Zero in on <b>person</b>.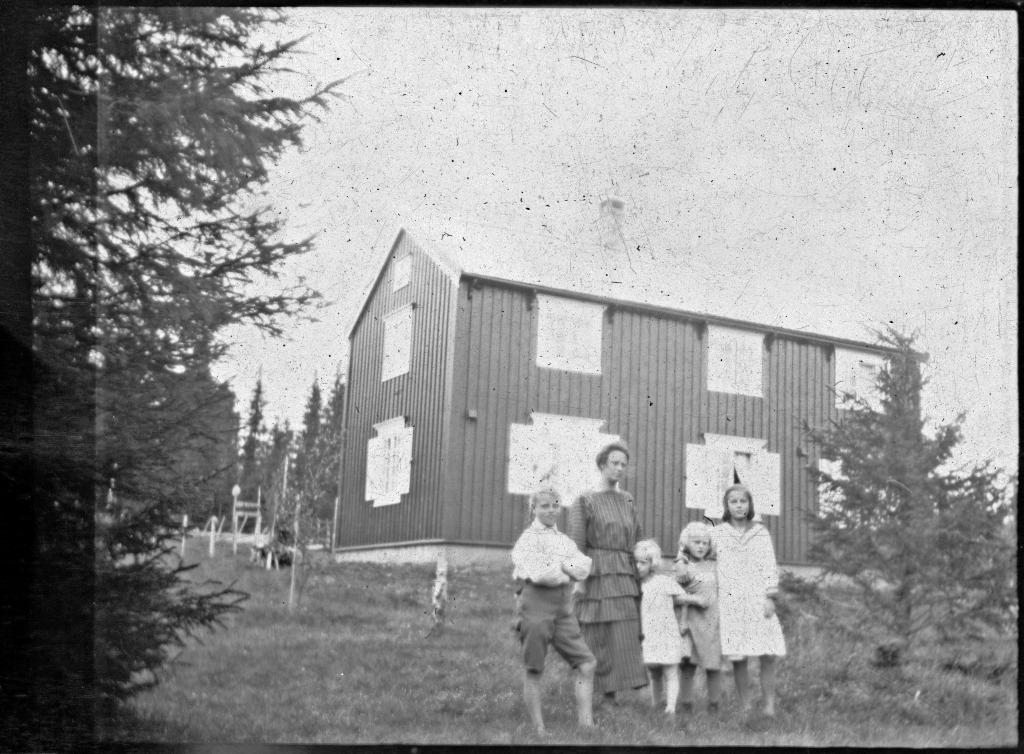
Zeroed in: <region>506, 483, 593, 735</region>.
